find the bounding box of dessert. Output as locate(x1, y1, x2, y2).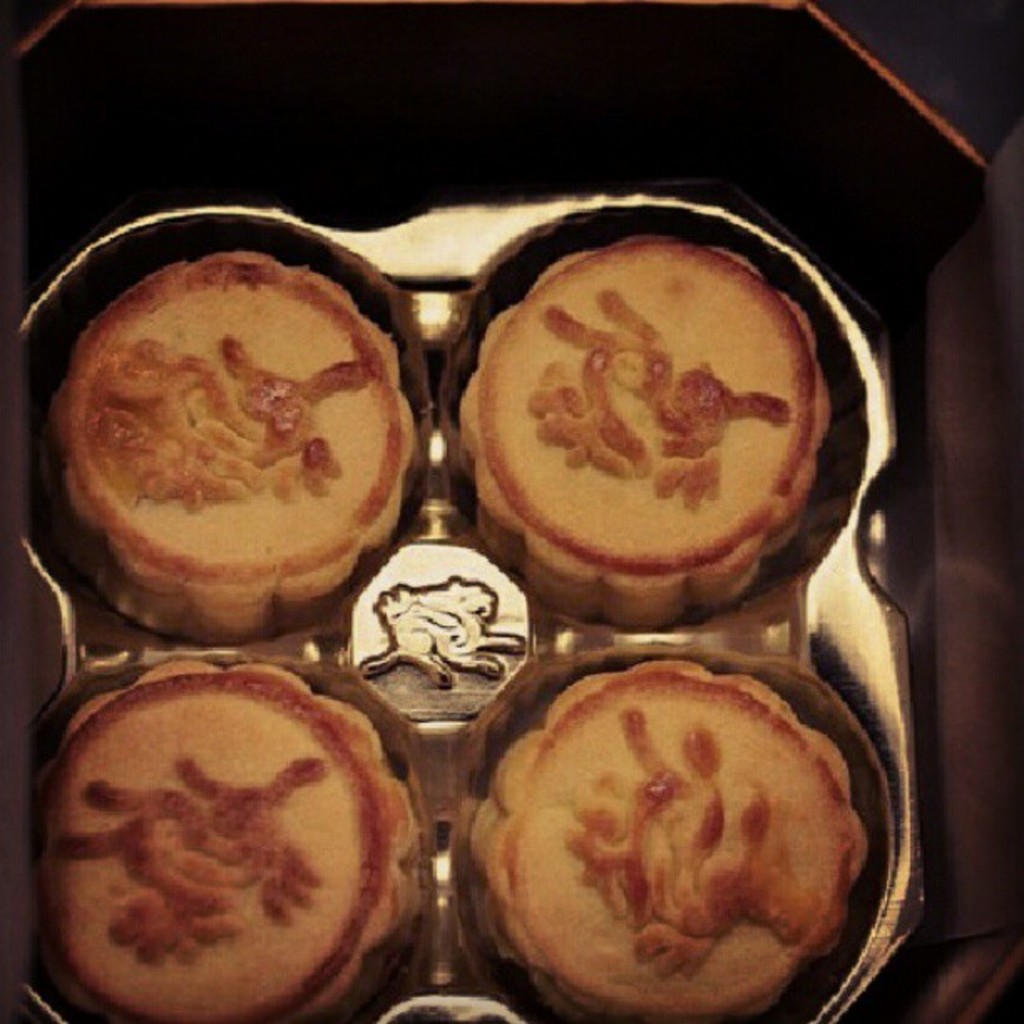
locate(468, 654, 872, 1022).
